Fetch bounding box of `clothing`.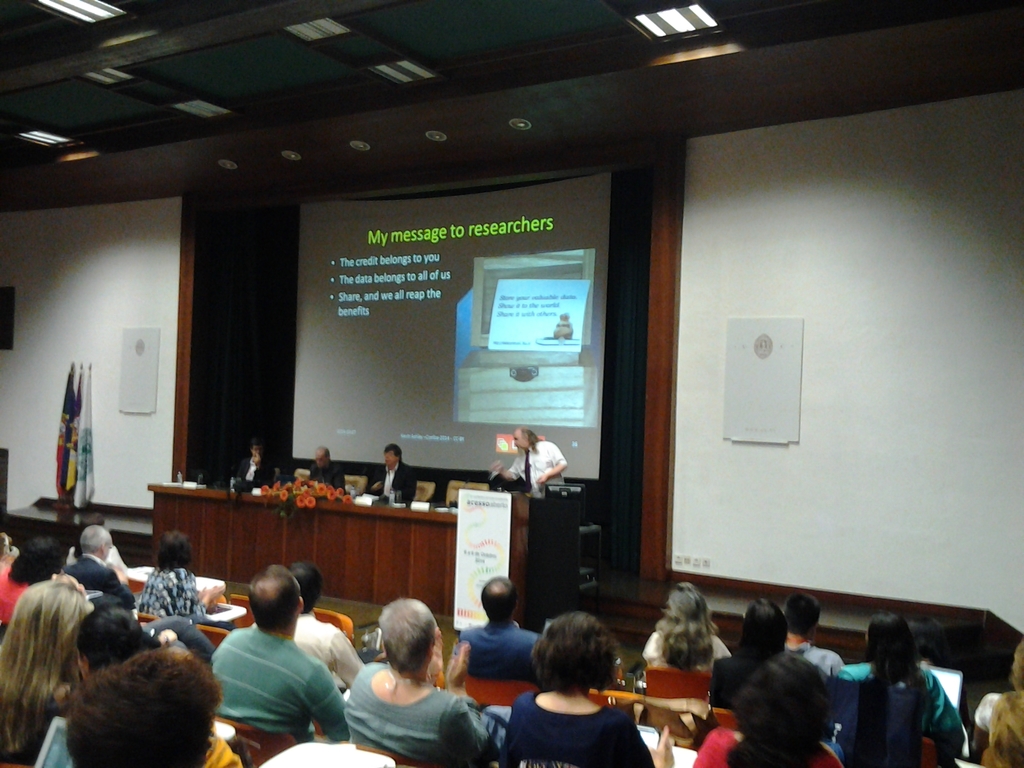
Bbox: locate(306, 465, 339, 479).
